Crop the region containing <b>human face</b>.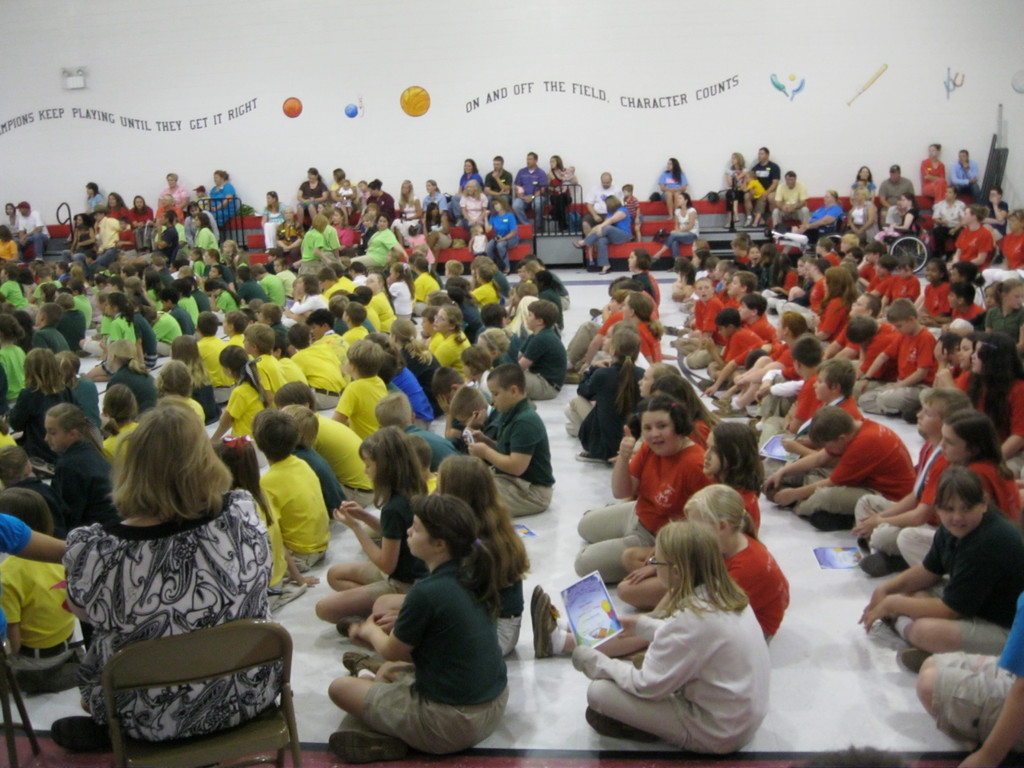
Crop region: bbox=[816, 368, 838, 399].
